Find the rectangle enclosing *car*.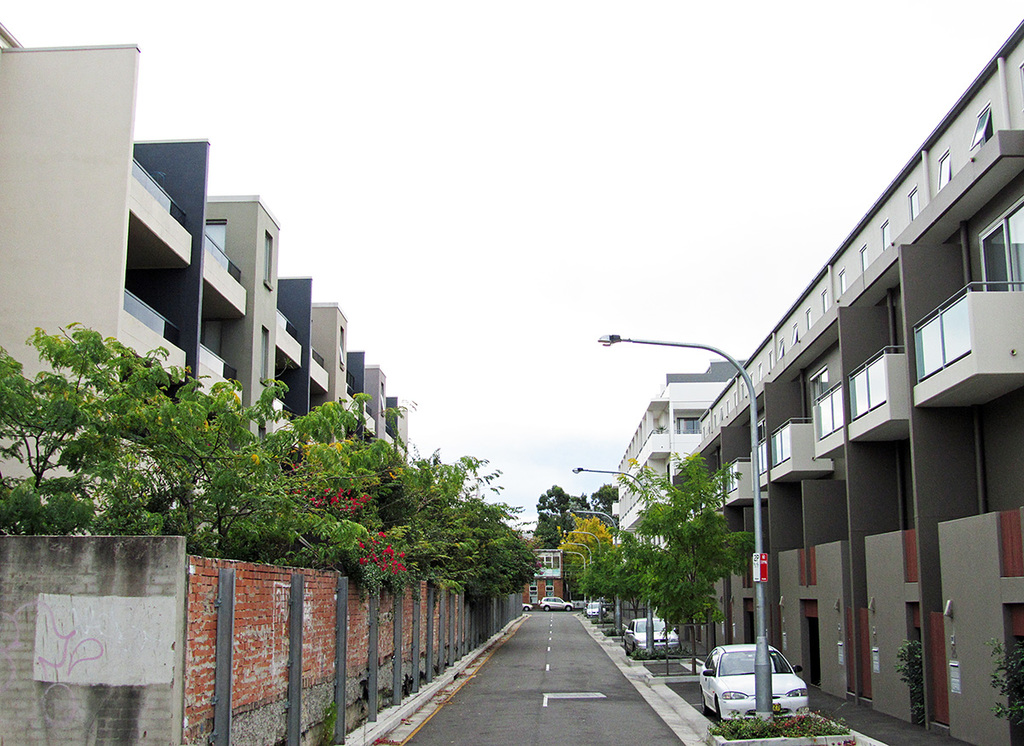
<bbox>623, 613, 678, 656</bbox>.
